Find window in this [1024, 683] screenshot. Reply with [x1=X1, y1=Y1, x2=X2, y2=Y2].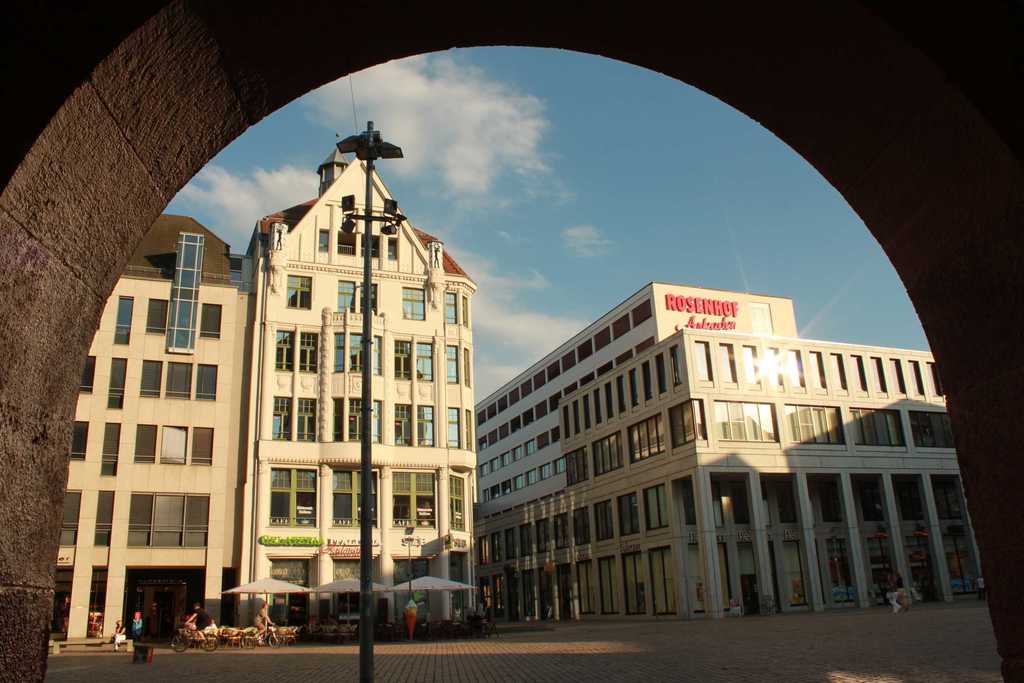
[x1=362, y1=283, x2=380, y2=313].
